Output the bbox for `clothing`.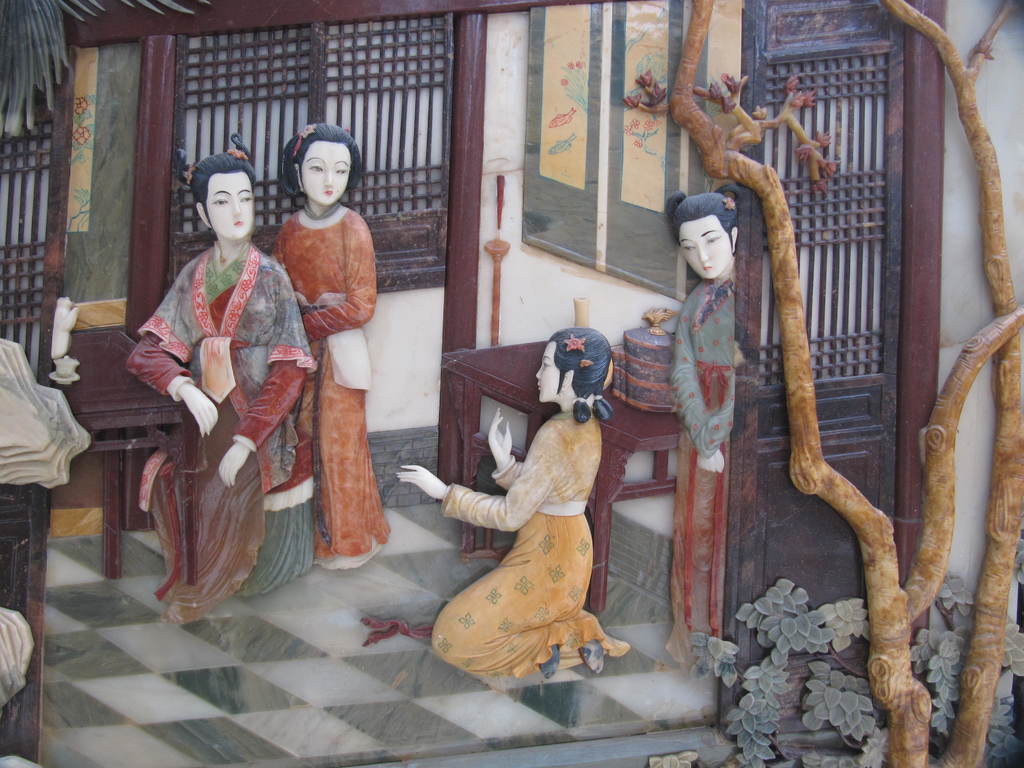
[128, 225, 316, 596].
